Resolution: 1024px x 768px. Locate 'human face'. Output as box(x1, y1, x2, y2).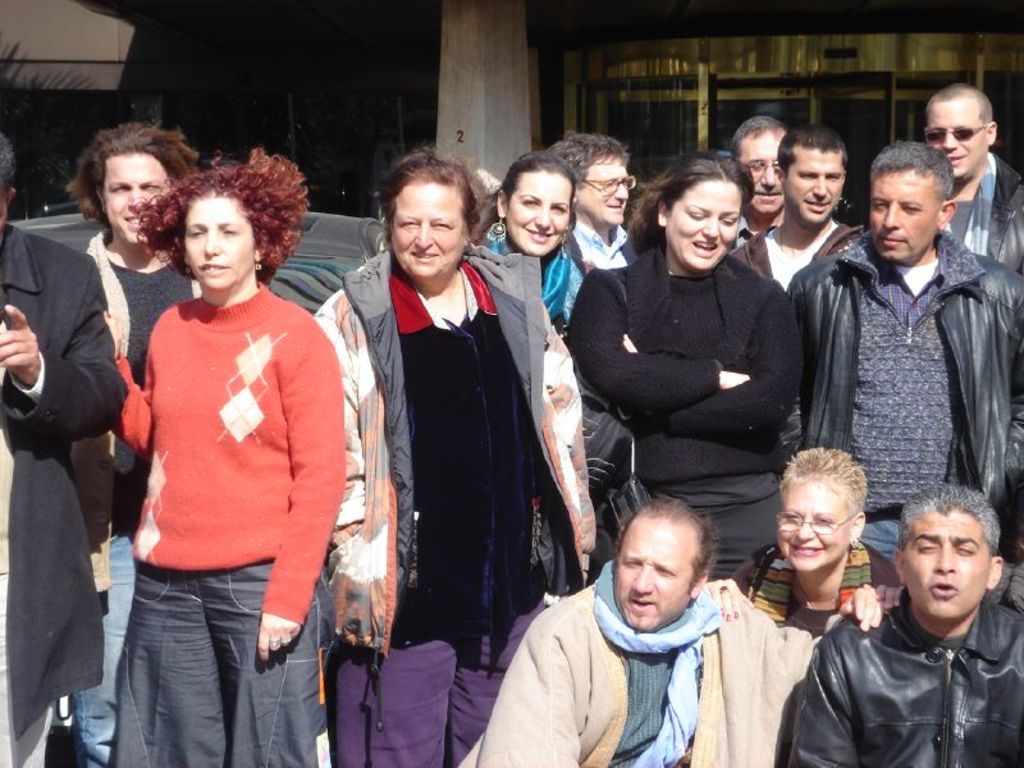
box(580, 157, 630, 228).
